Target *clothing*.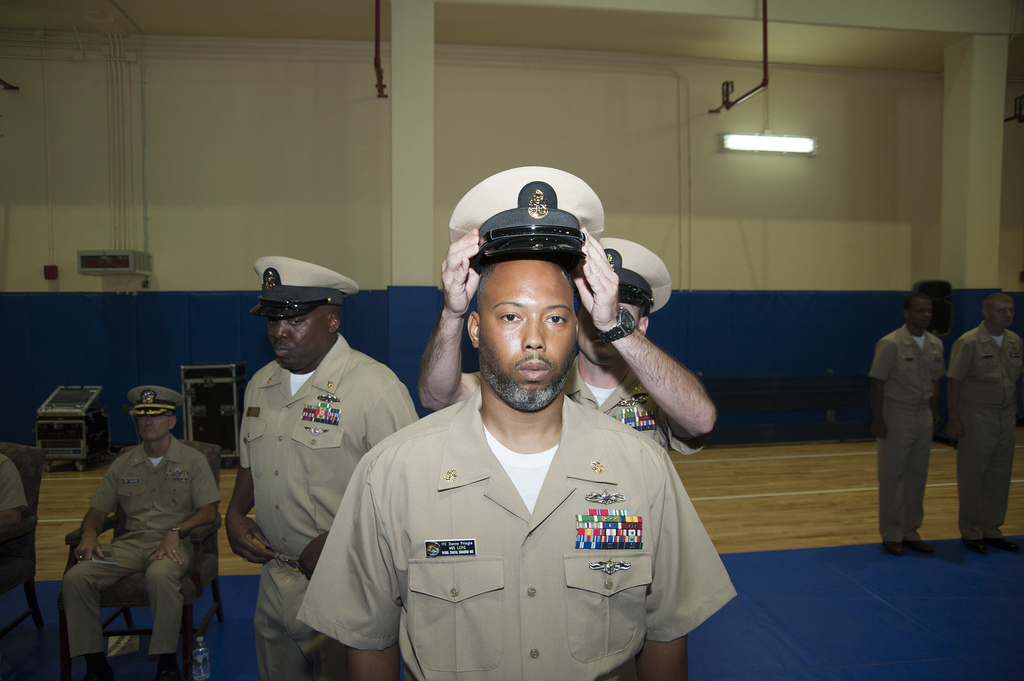
Target region: rect(950, 322, 1023, 536).
